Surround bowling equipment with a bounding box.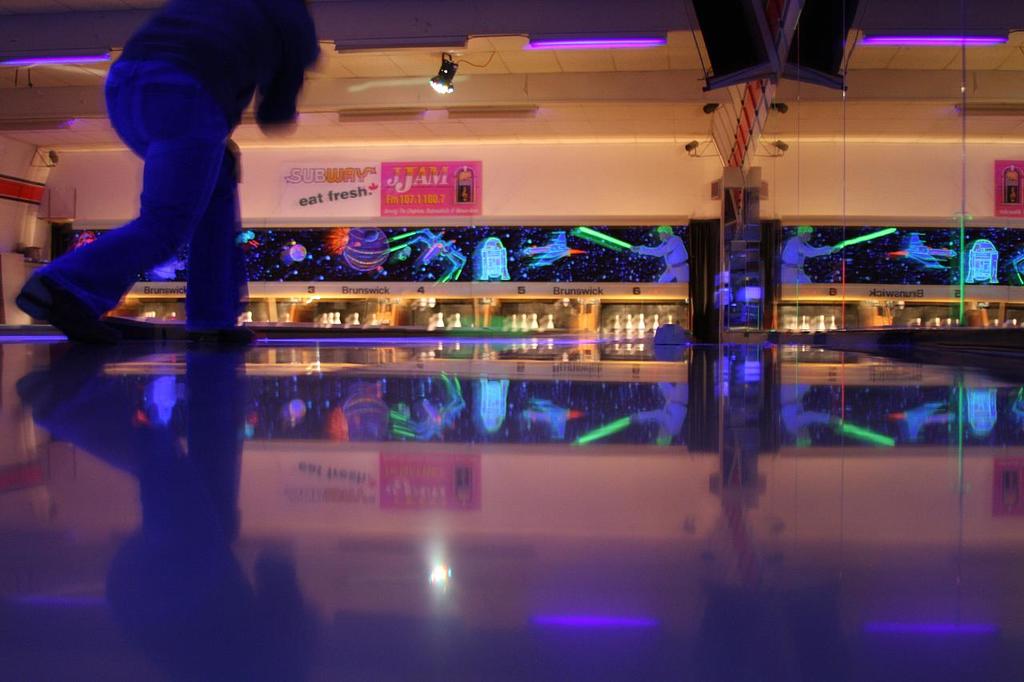
818/314/826/333.
